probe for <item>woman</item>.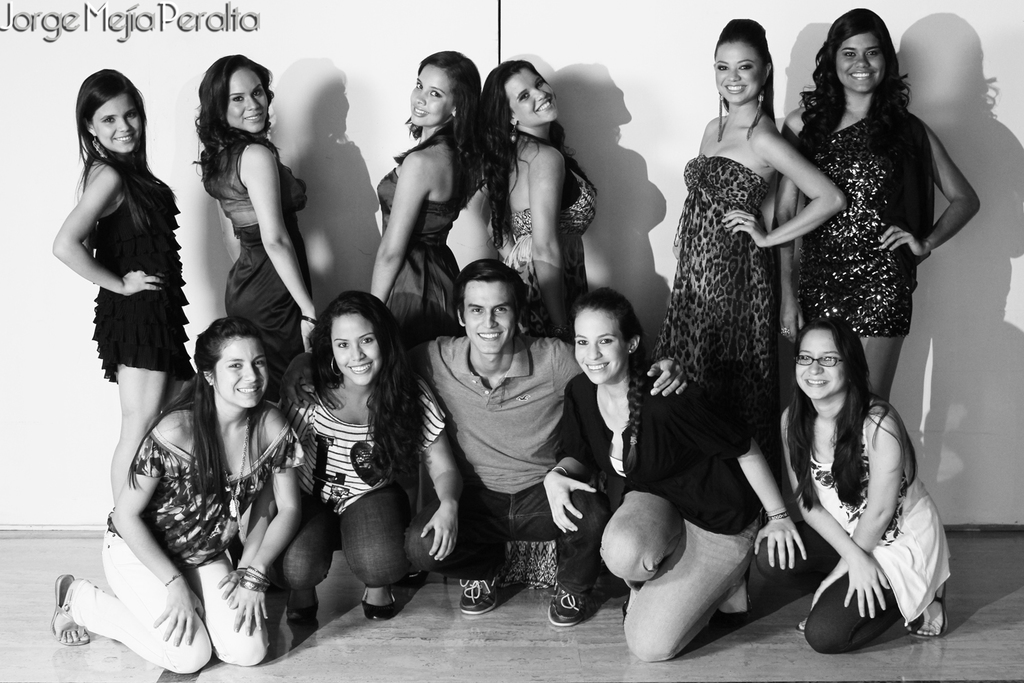
Probe result: {"x1": 649, "y1": 13, "x2": 847, "y2": 433}.
